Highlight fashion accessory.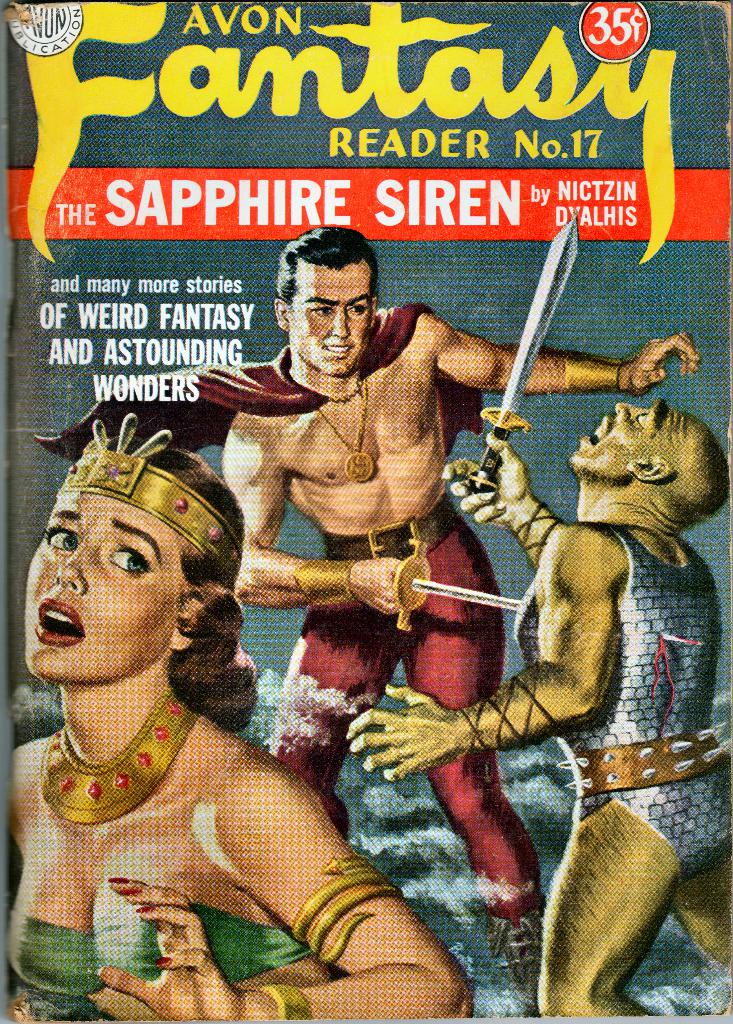
Highlighted region: rect(504, 502, 567, 572).
